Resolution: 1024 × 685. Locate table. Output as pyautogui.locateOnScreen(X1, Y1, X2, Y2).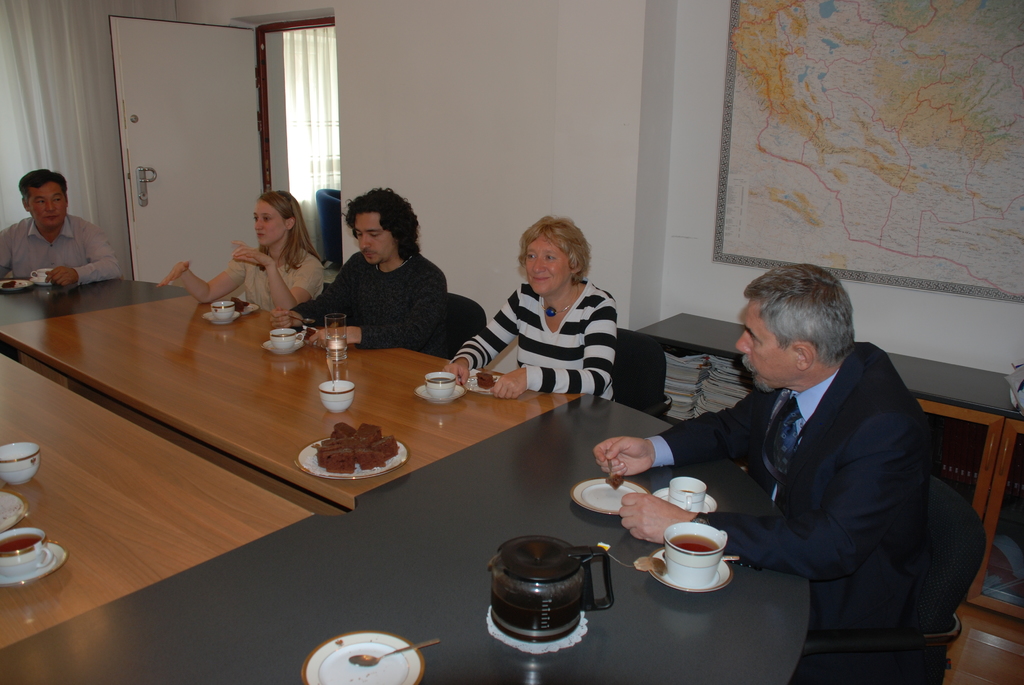
pyautogui.locateOnScreen(14, 295, 780, 653).
